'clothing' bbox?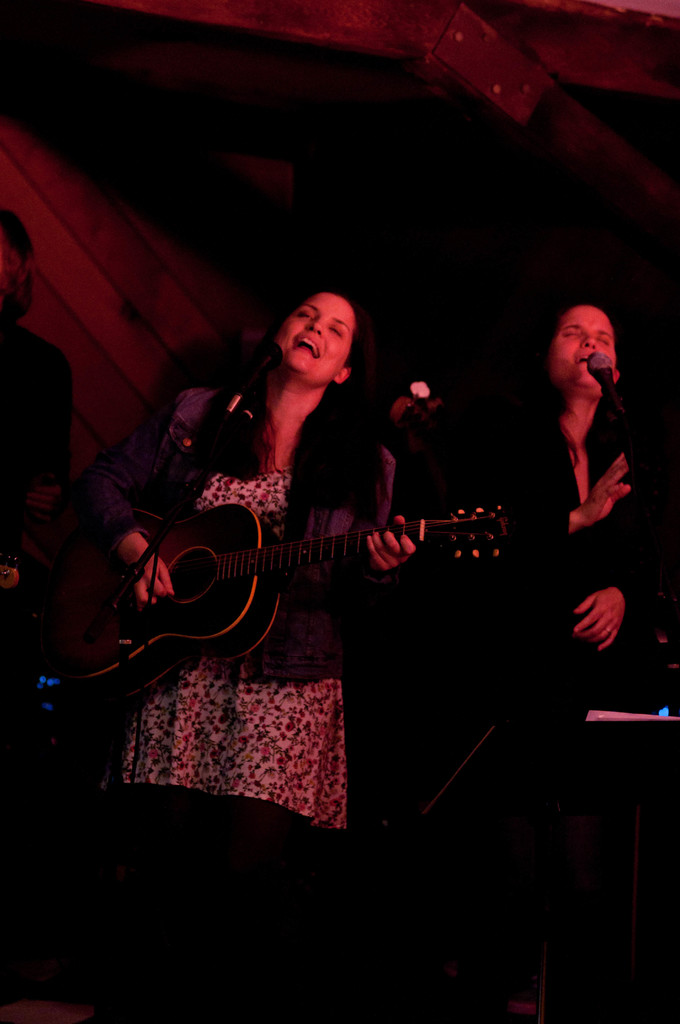
bbox=[86, 381, 395, 826]
